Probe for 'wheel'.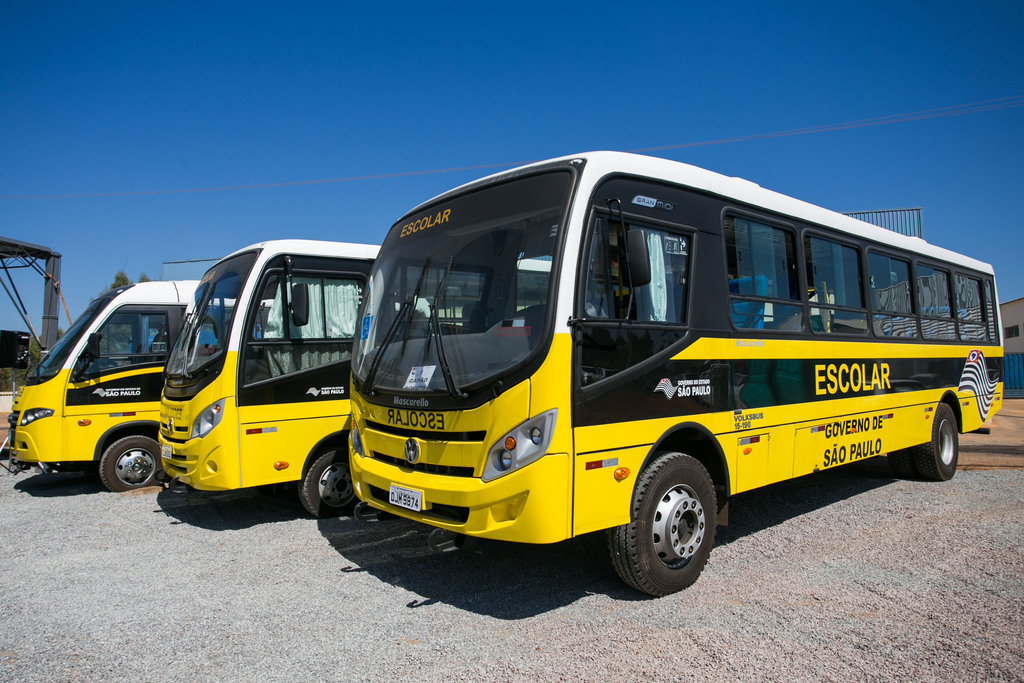
Probe result: x1=100, y1=436, x2=166, y2=498.
